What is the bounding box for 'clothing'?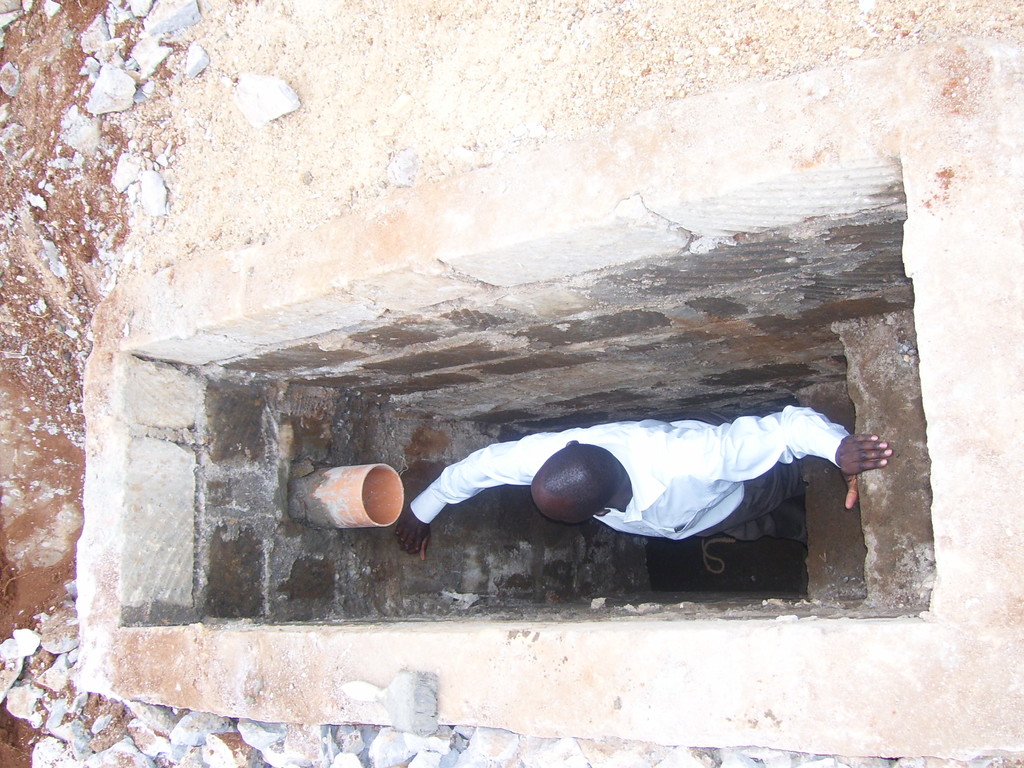
bbox=[398, 398, 800, 555].
